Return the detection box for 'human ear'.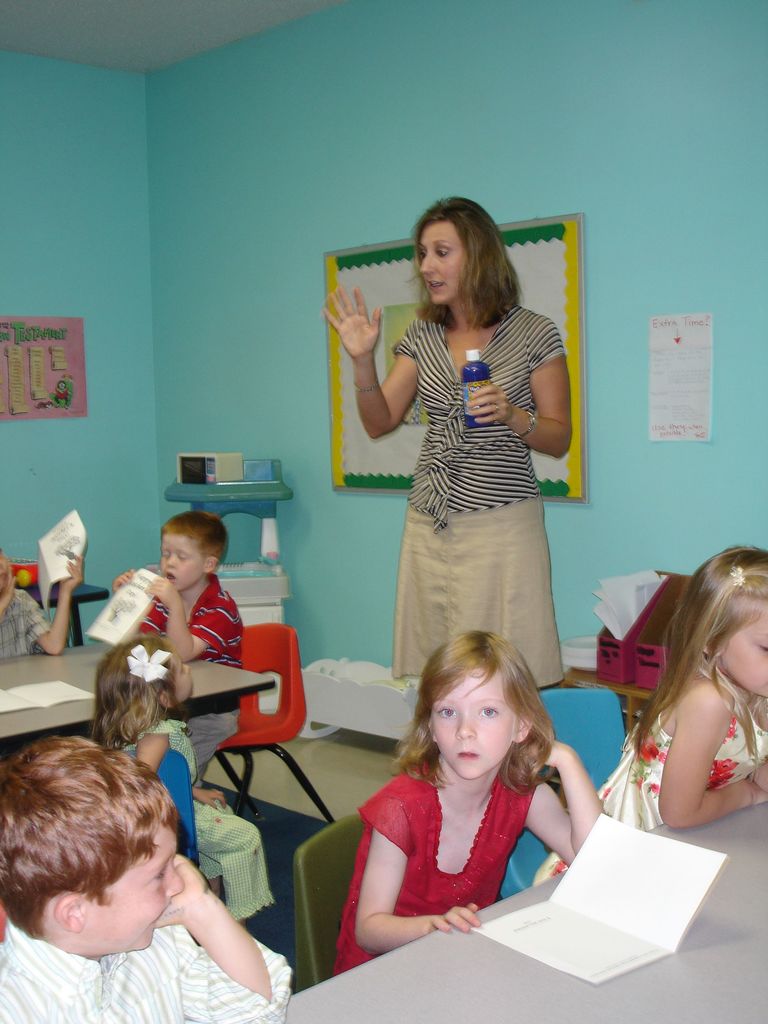
[x1=516, y1=720, x2=530, y2=742].
